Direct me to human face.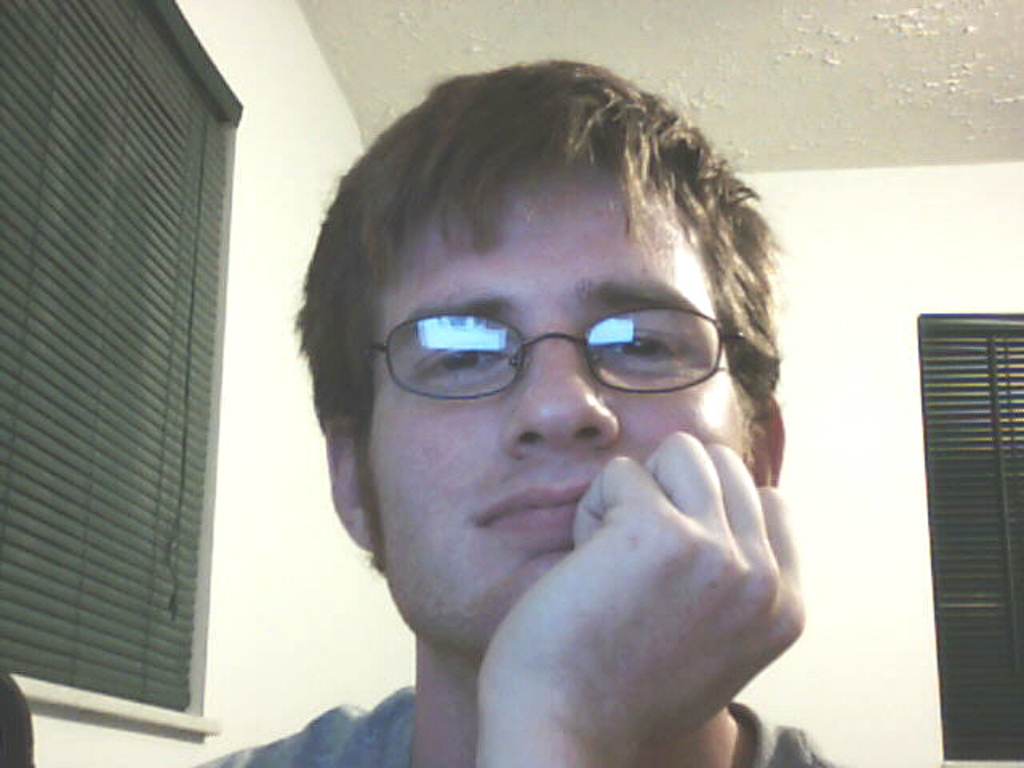
Direction: <bbox>365, 171, 747, 638</bbox>.
